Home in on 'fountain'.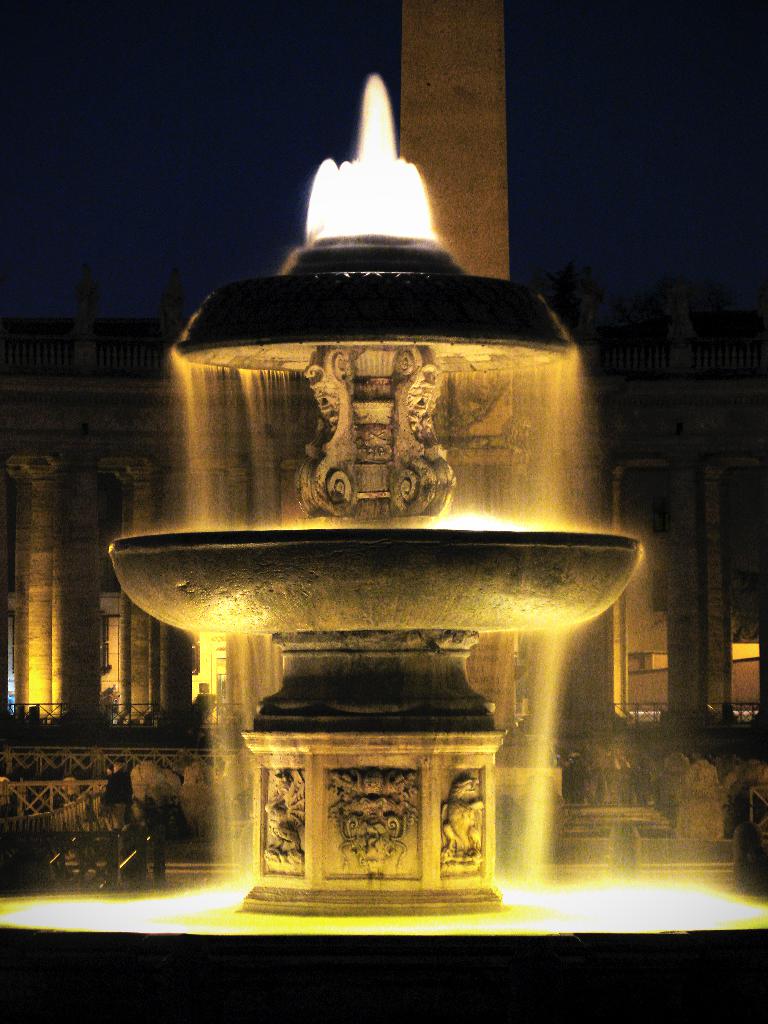
Homed in at crop(0, 67, 767, 1023).
